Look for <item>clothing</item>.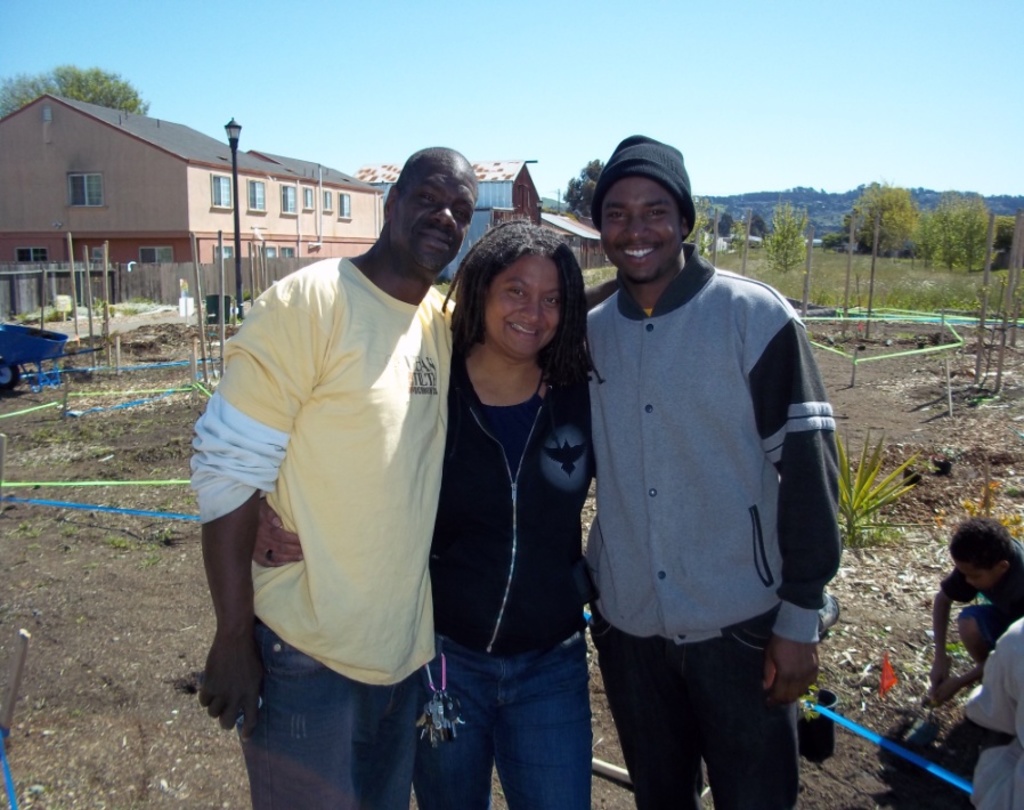
Found: select_region(413, 325, 593, 809).
